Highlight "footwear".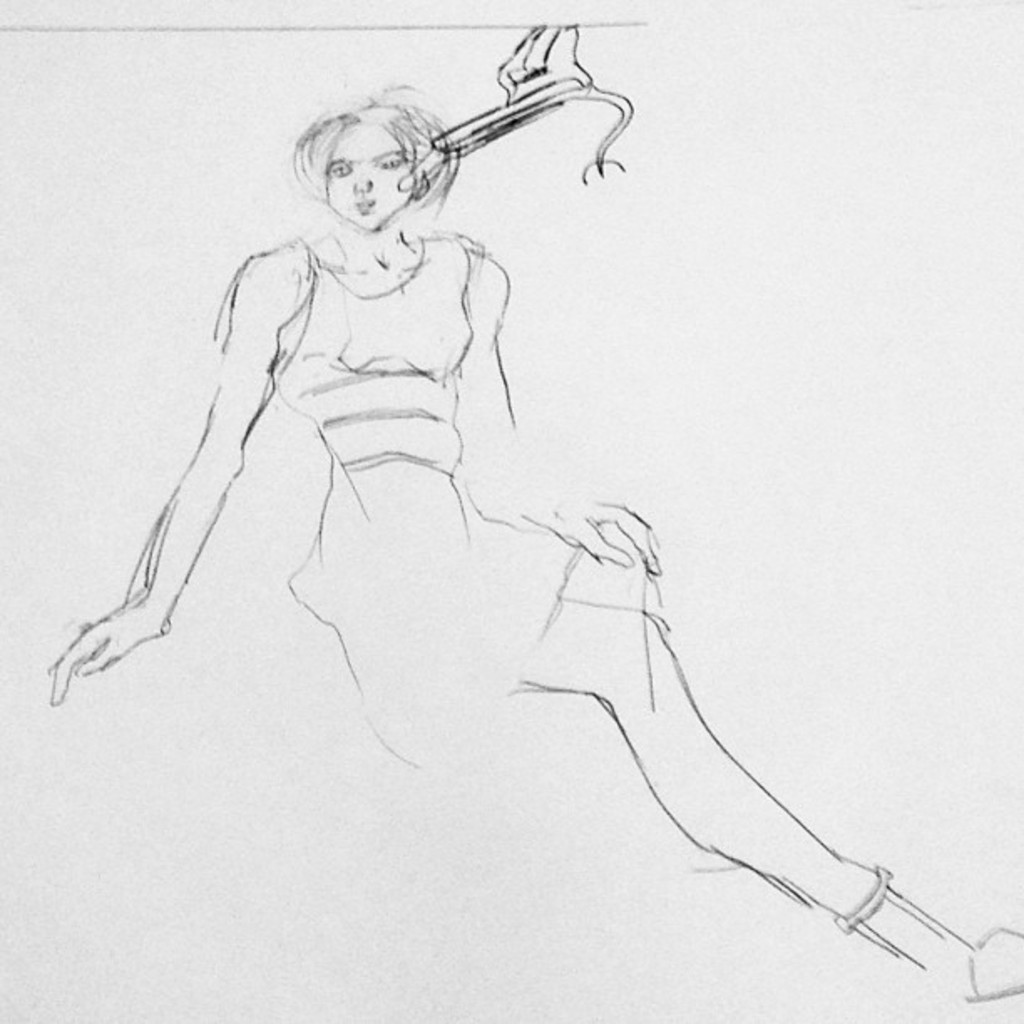
Highlighted region: BBox(947, 924, 1022, 1001).
